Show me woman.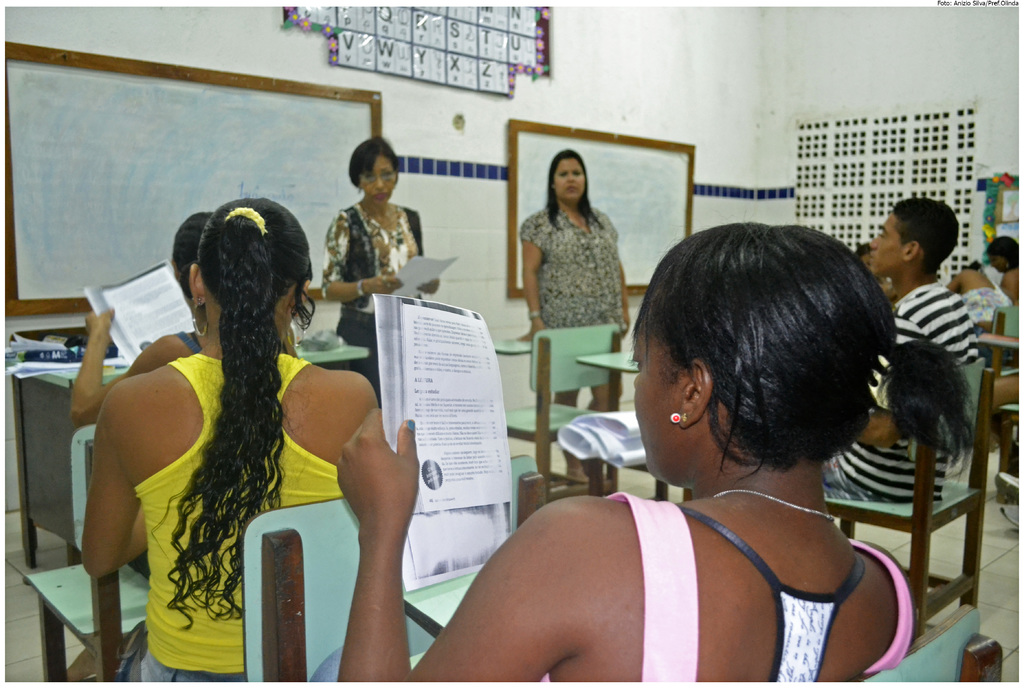
woman is here: (521,147,631,482).
